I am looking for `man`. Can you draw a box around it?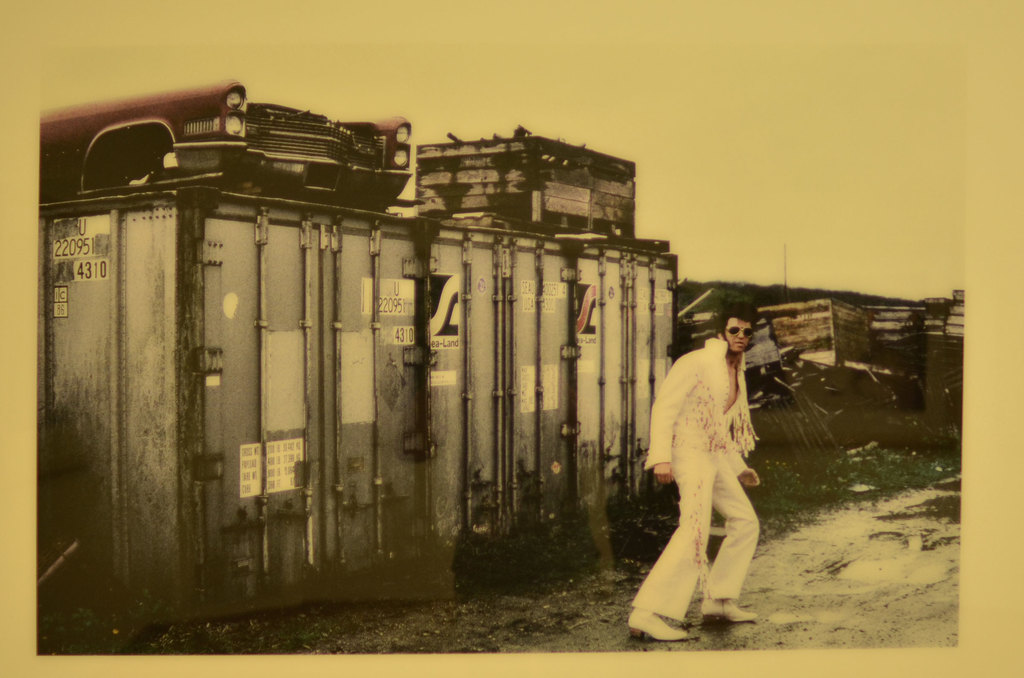
Sure, the bounding box is {"left": 624, "top": 303, "right": 764, "bottom": 643}.
